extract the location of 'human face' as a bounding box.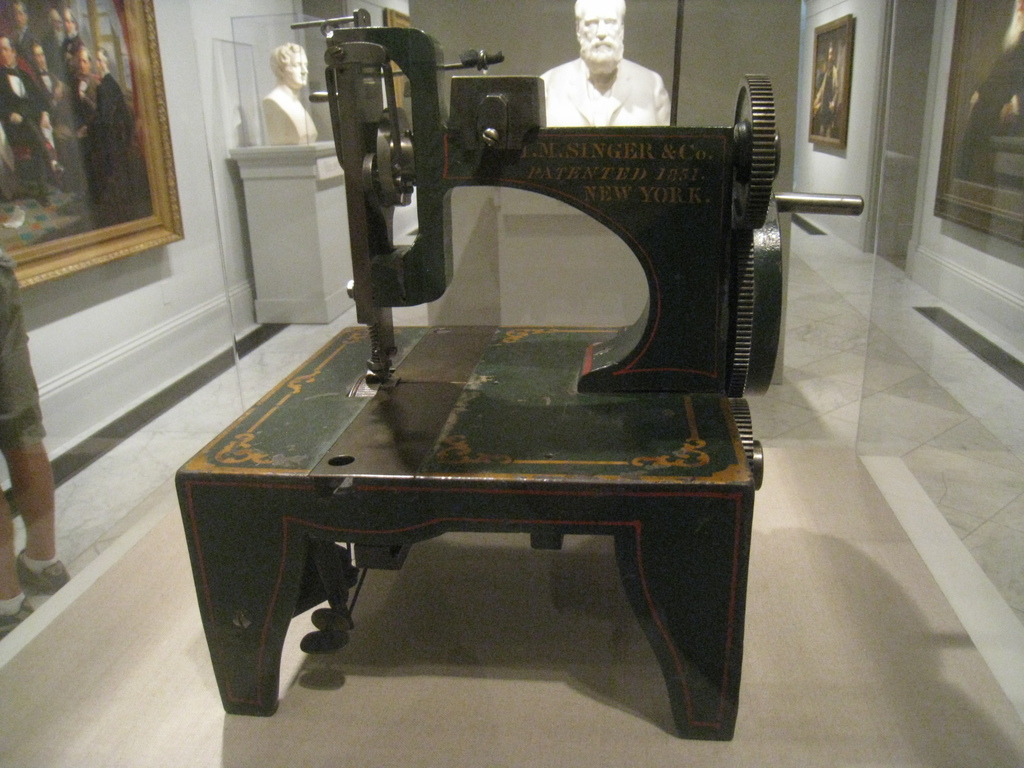
{"left": 282, "top": 49, "right": 310, "bottom": 82}.
